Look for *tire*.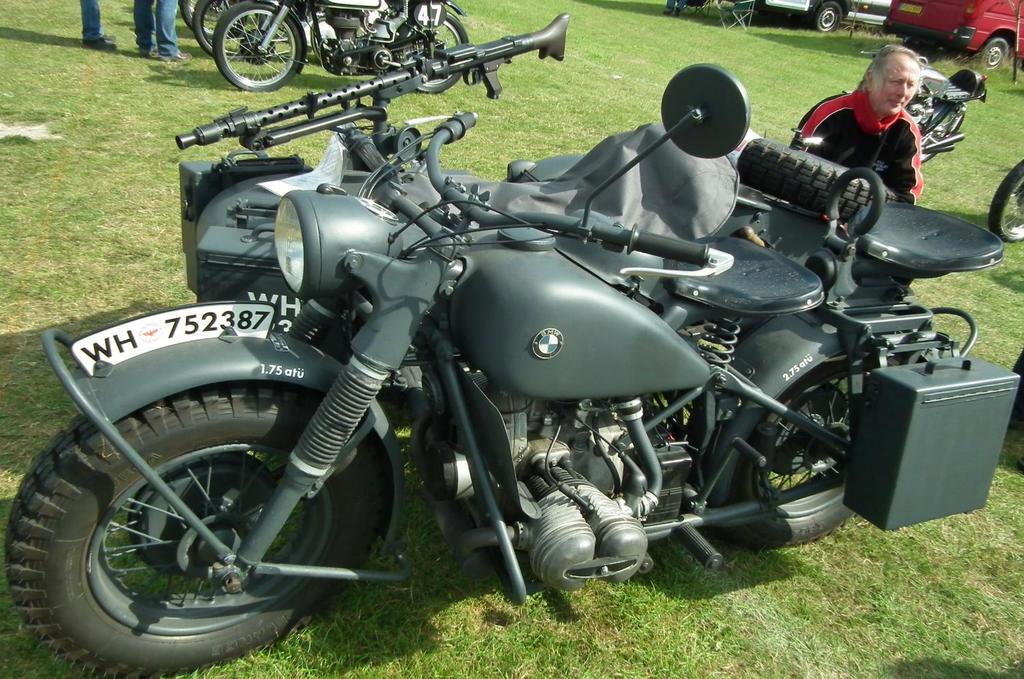
Found: (x1=192, y1=0, x2=248, y2=55).
